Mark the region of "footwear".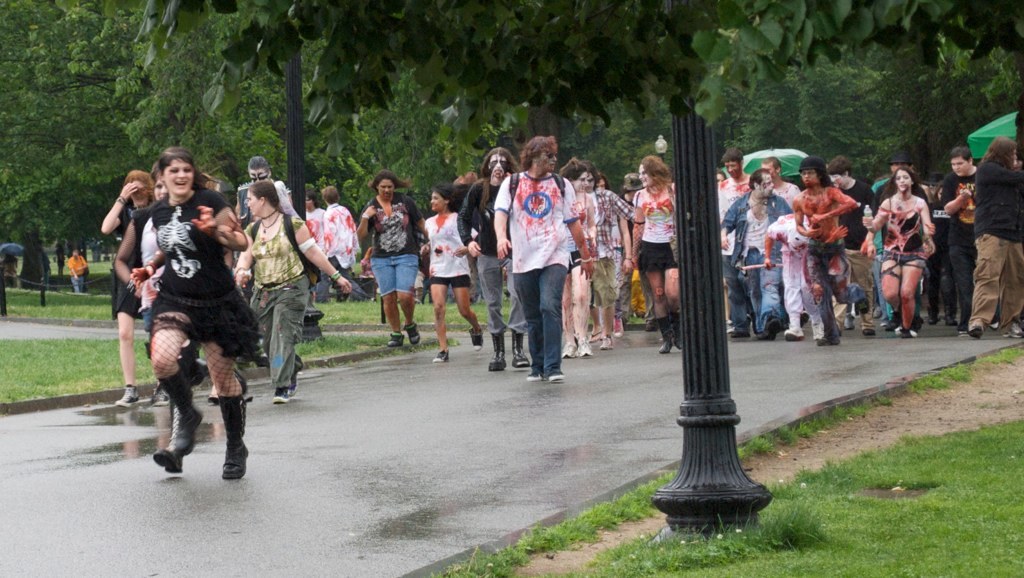
Region: 969/327/984/340.
